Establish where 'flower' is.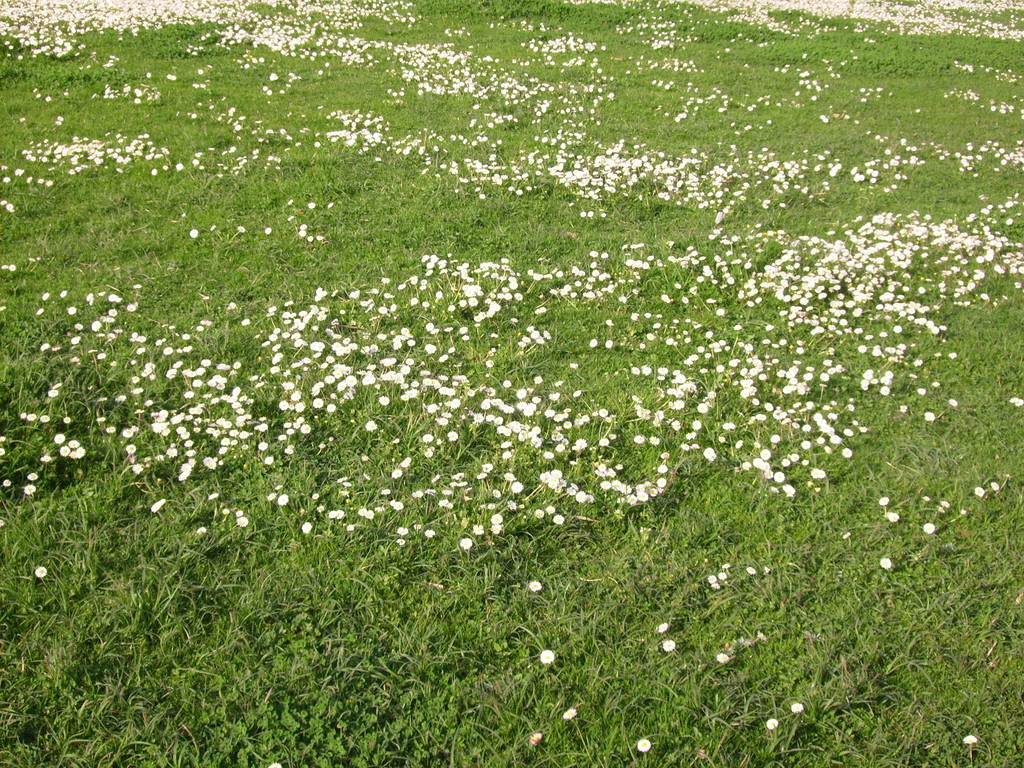
Established at [left=746, top=41, right=1023, bottom=185].
